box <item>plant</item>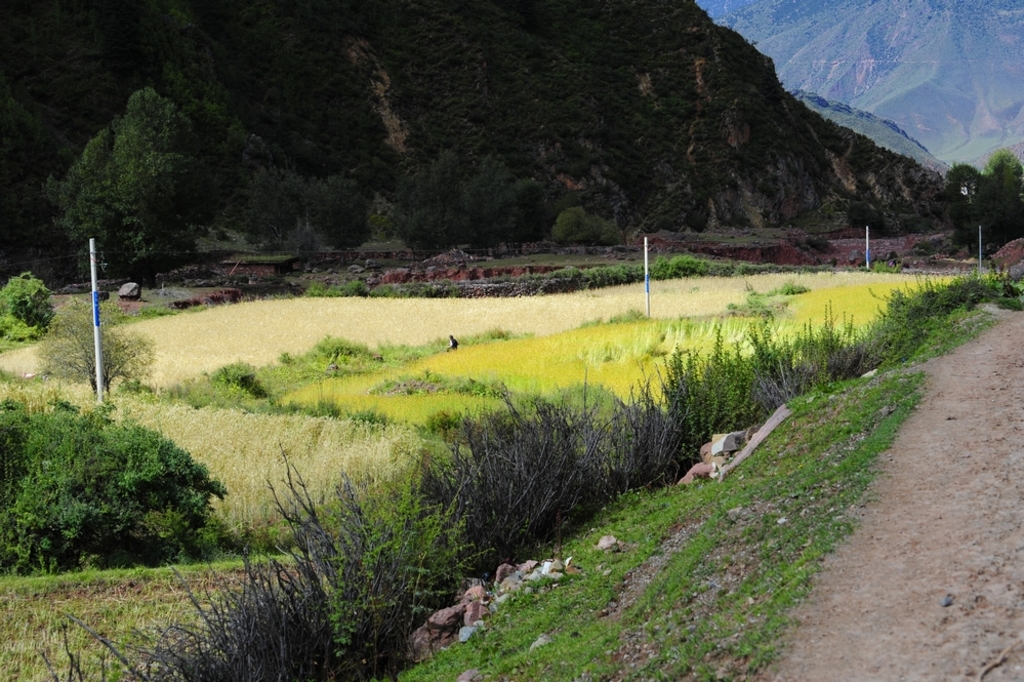
[411,201,476,259]
